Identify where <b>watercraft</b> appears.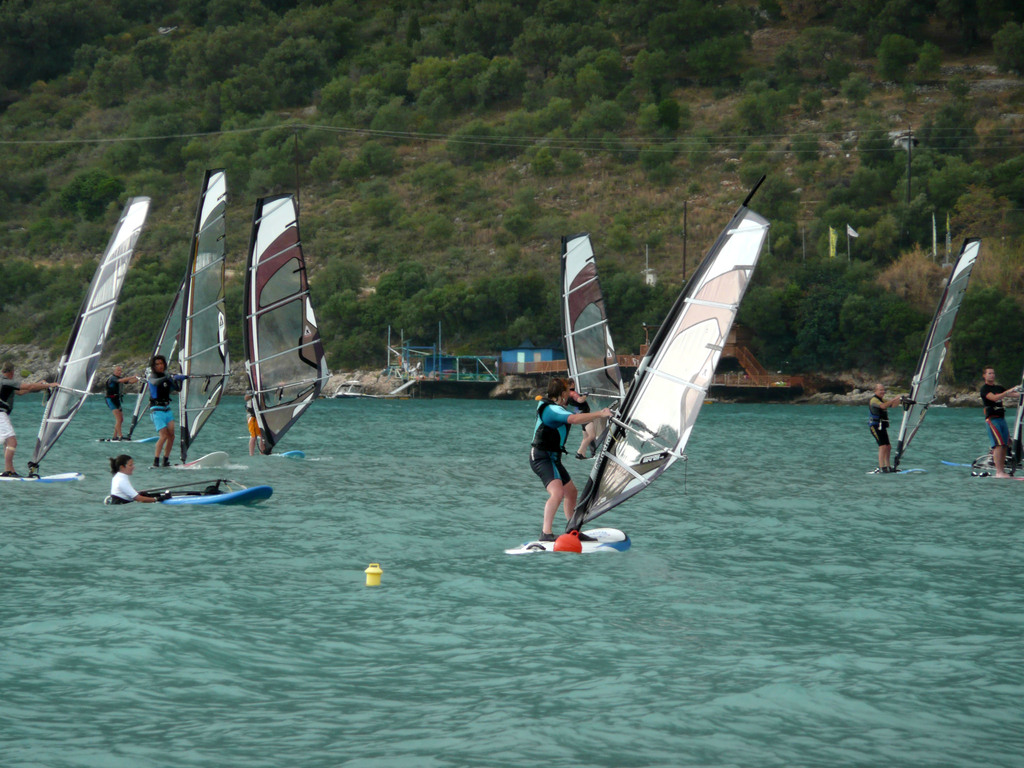
Appears at region(114, 478, 274, 503).
